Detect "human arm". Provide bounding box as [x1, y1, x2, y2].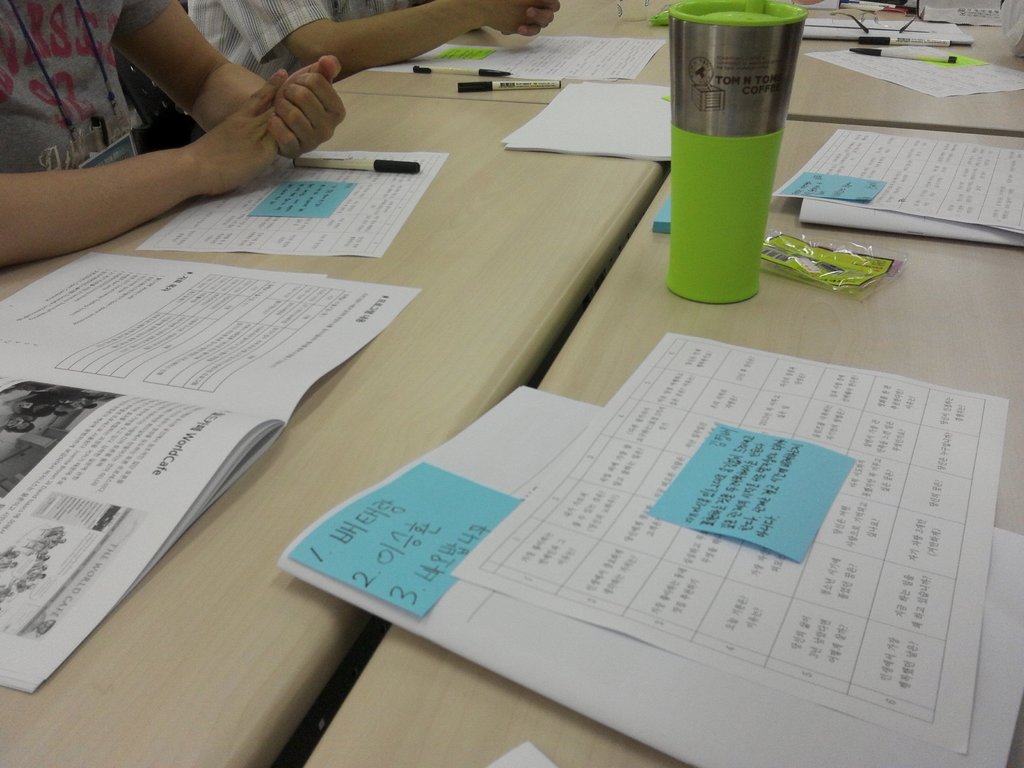
[222, 0, 546, 65].
